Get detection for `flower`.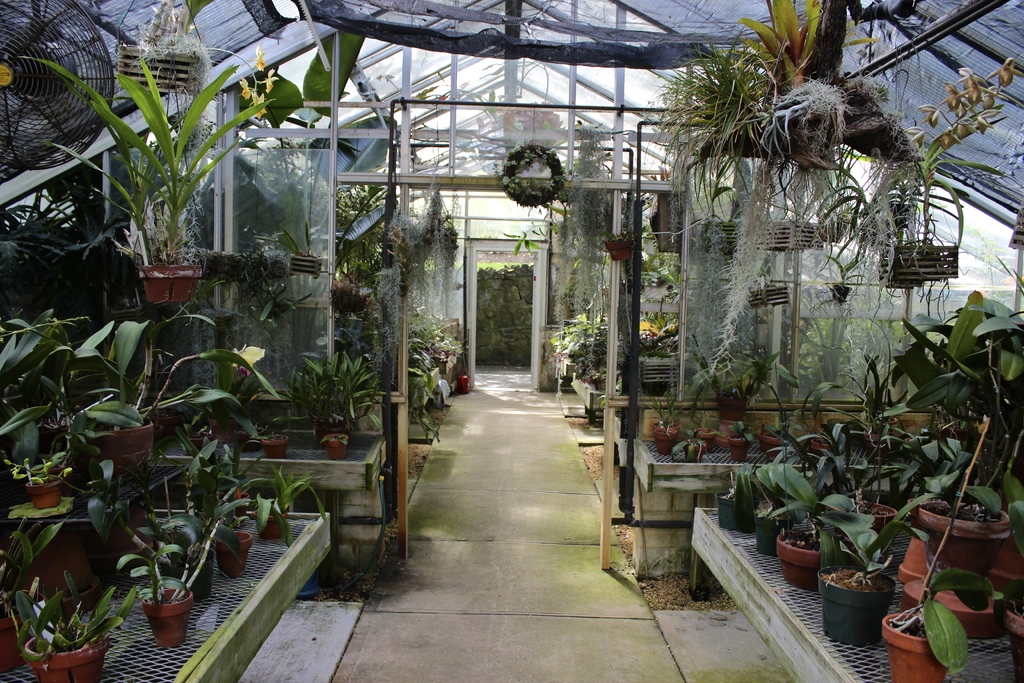
Detection: (x1=905, y1=125, x2=925, y2=147).
